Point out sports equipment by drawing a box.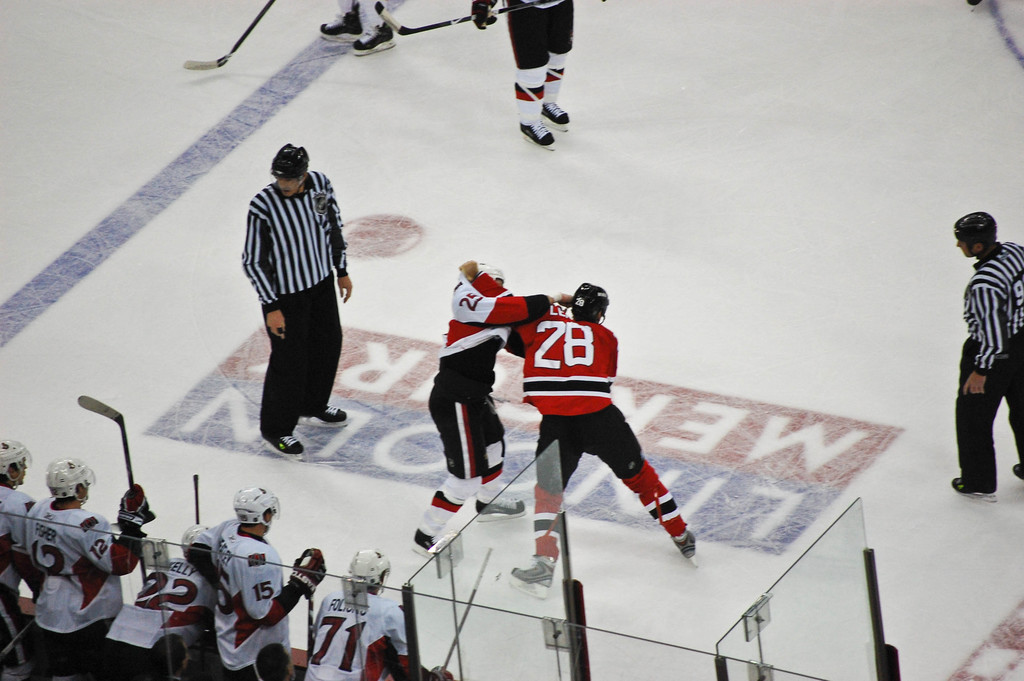
(left=955, top=208, right=1000, bottom=263).
